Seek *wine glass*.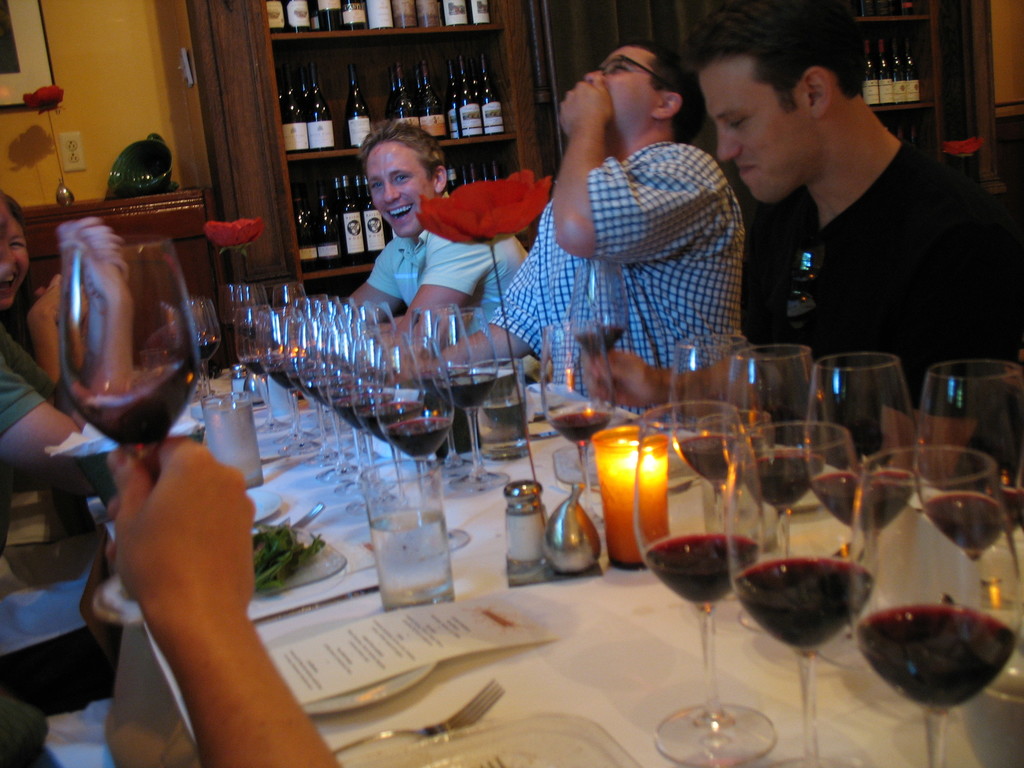
detection(182, 298, 221, 424).
